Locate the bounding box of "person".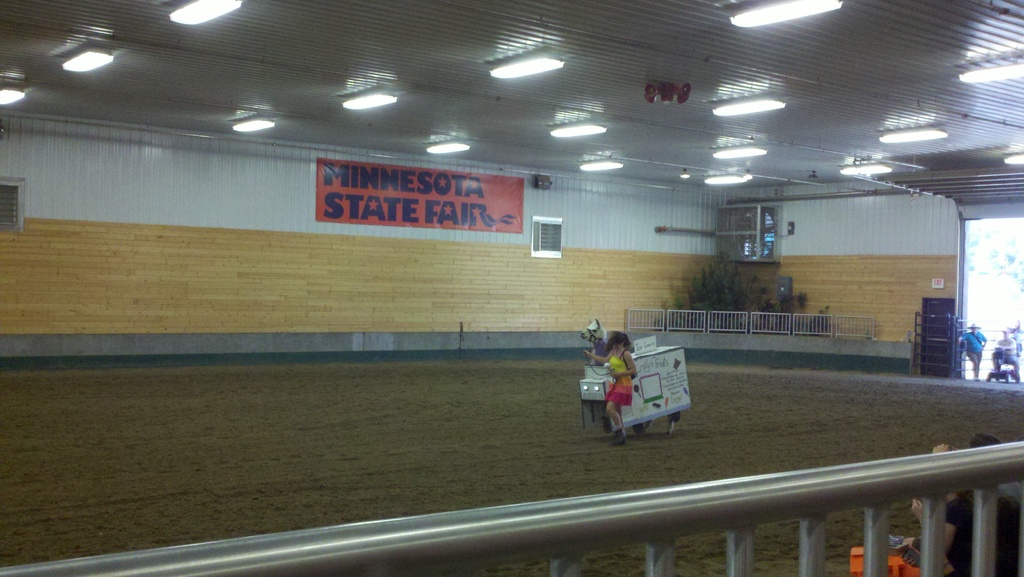
Bounding box: [1004,318,1023,357].
